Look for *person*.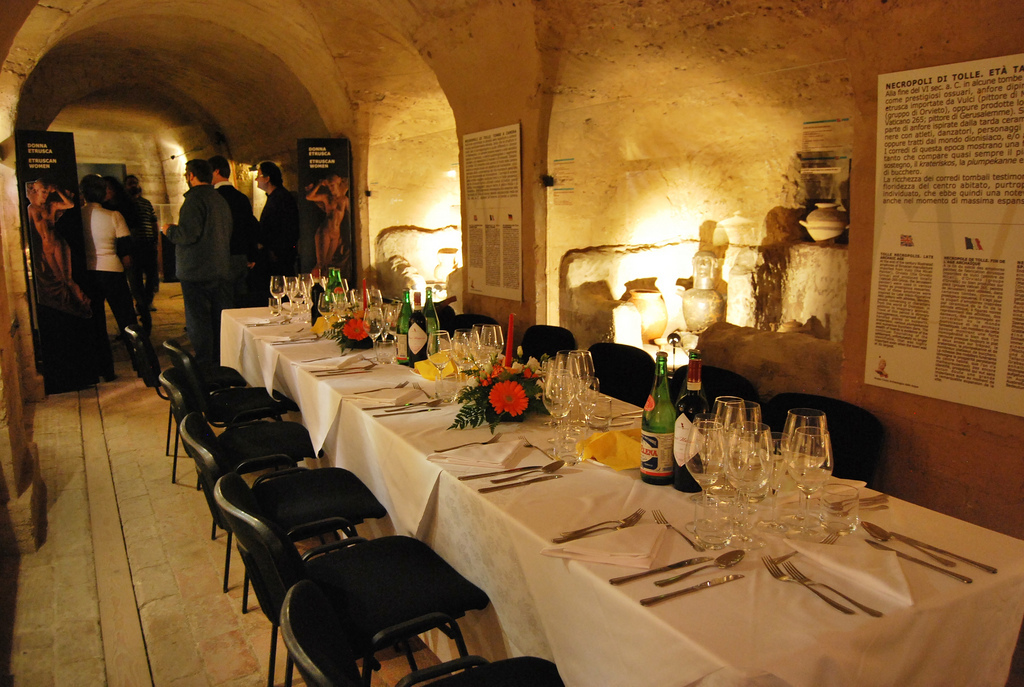
Found: select_region(23, 174, 82, 302).
